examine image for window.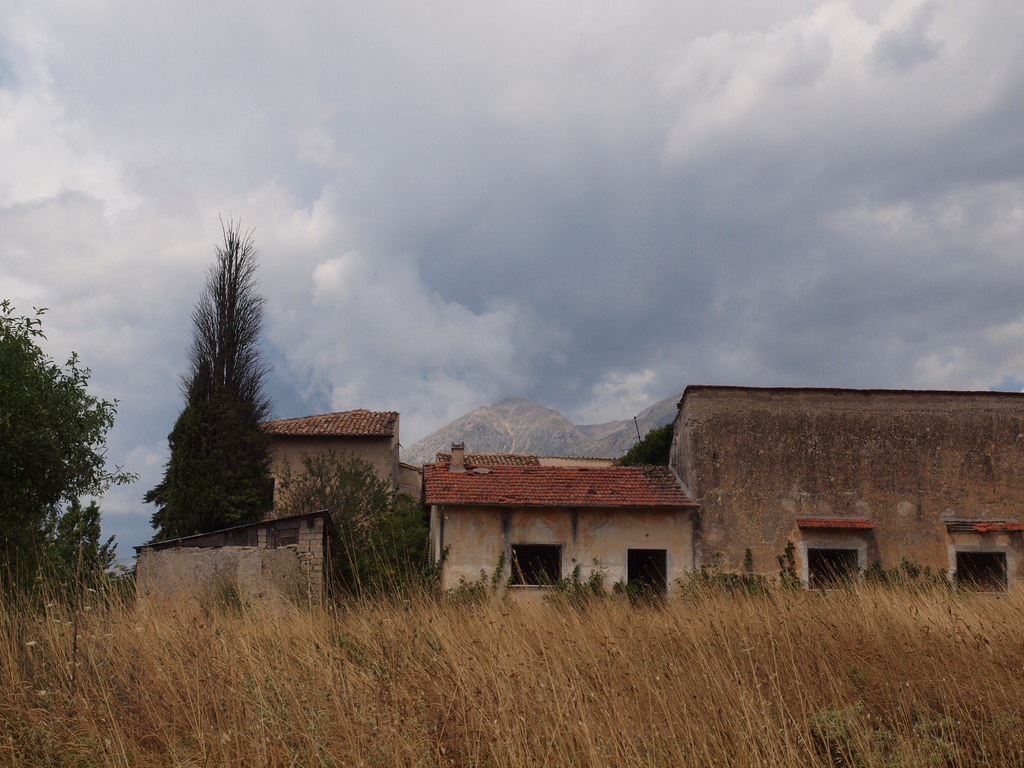
Examination result: locate(799, 511, 897, 586).
